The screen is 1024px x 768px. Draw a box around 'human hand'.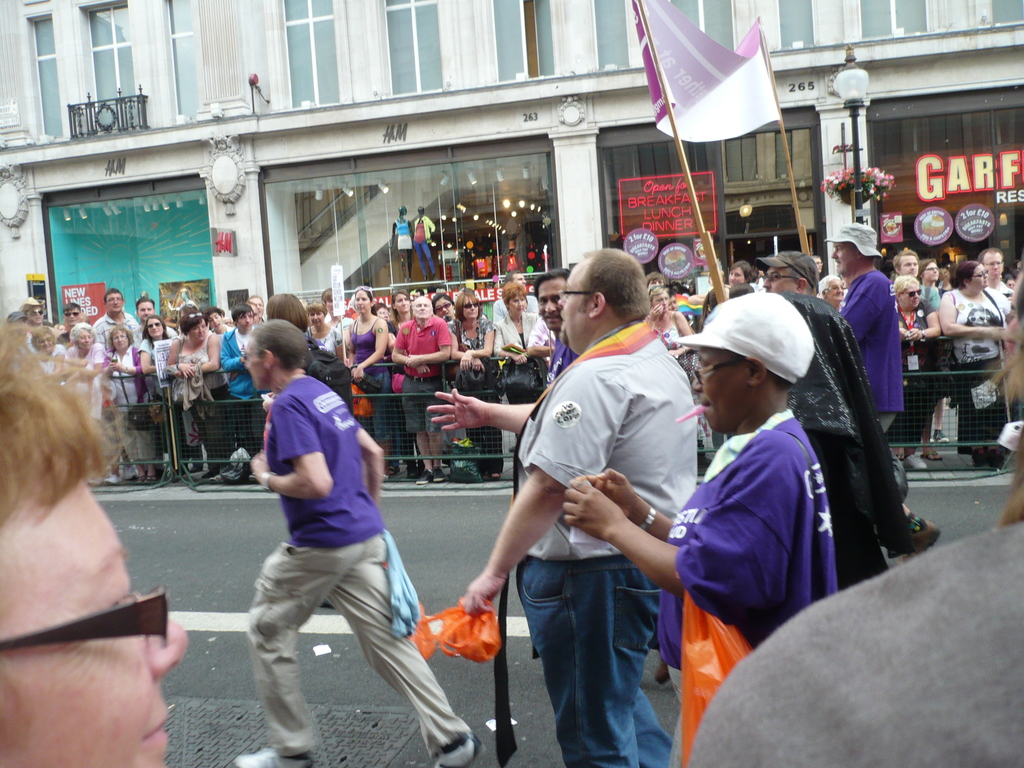
rect(513, 352, 529, 368).
